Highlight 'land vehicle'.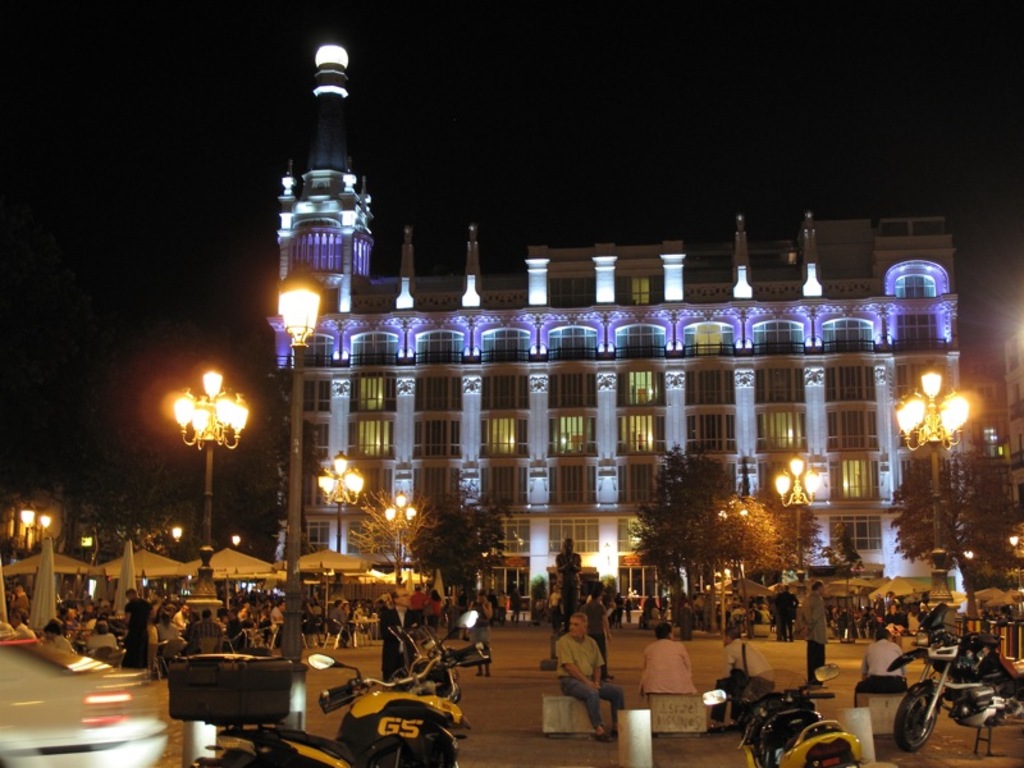
Highlighted region: select_region(890, 608, 1023, 749).
